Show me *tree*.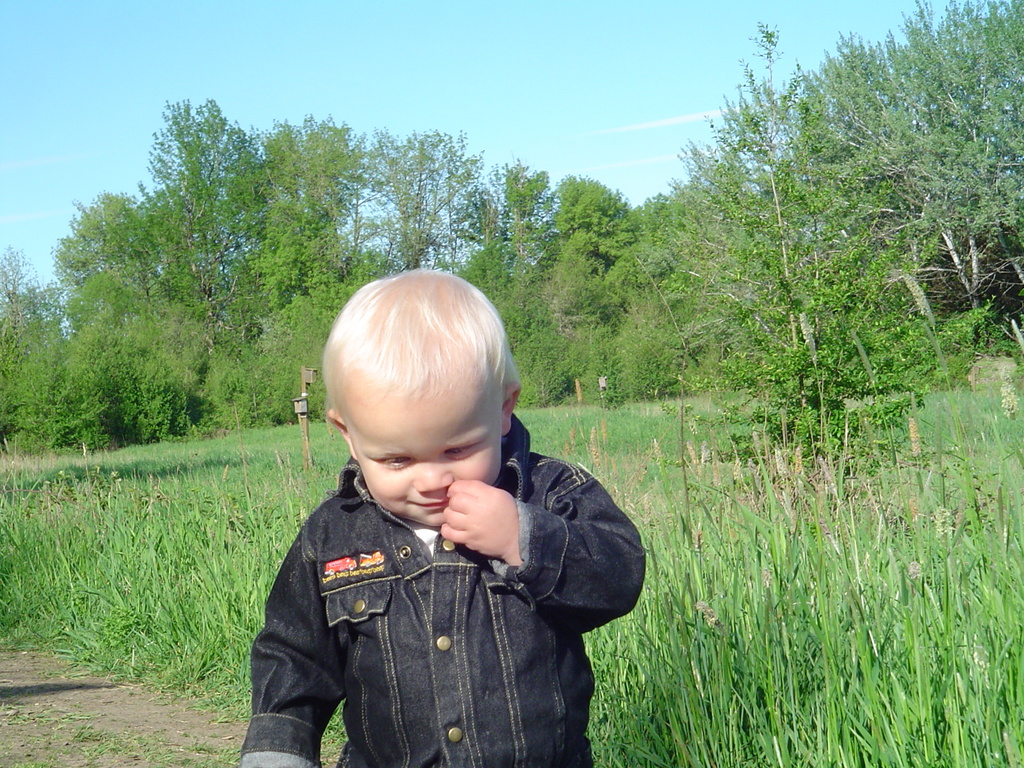
*tree* is here: left=794, top=23, right=972, bottom=344.
